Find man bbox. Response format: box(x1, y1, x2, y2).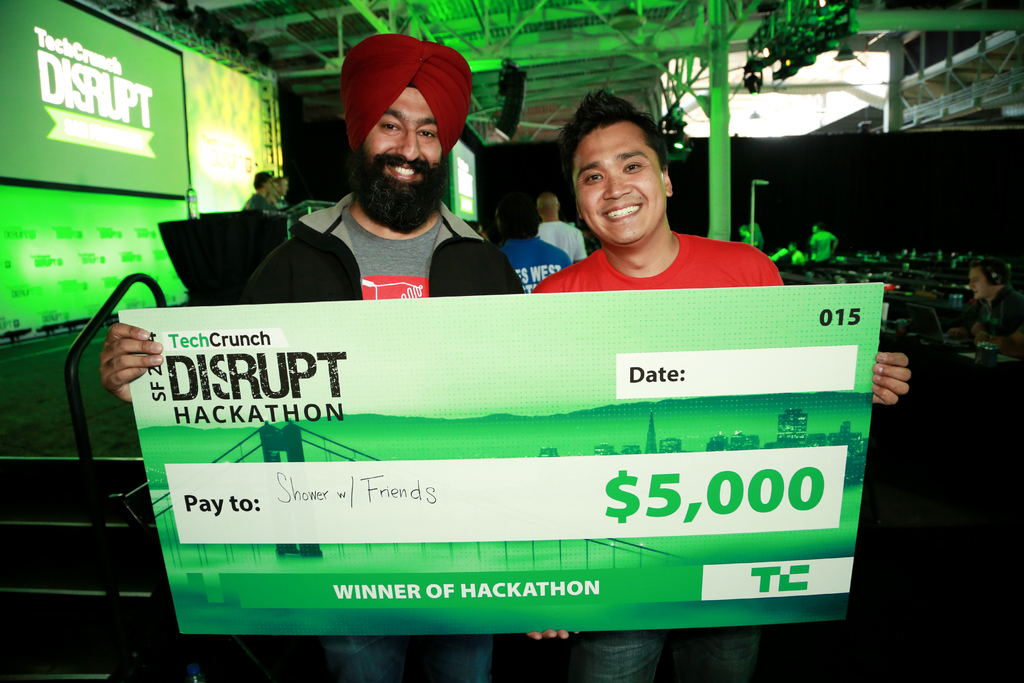
box(270, 178, 287, 207).
